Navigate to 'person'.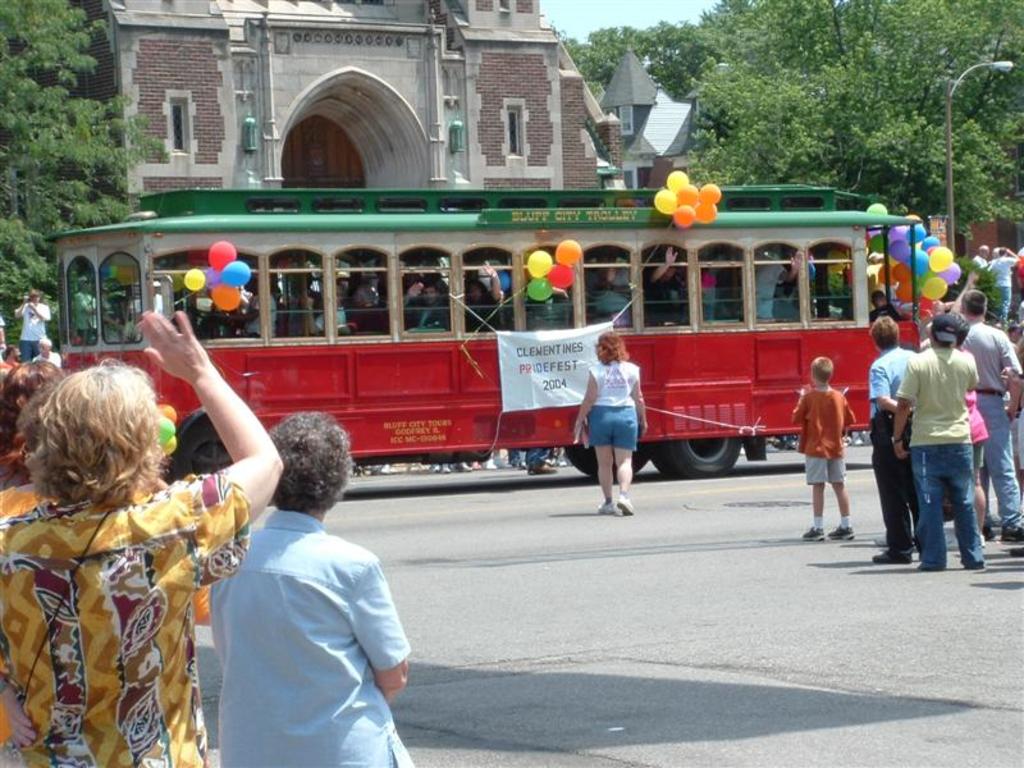
Navigation target: (984, 250, 1012, 329).
